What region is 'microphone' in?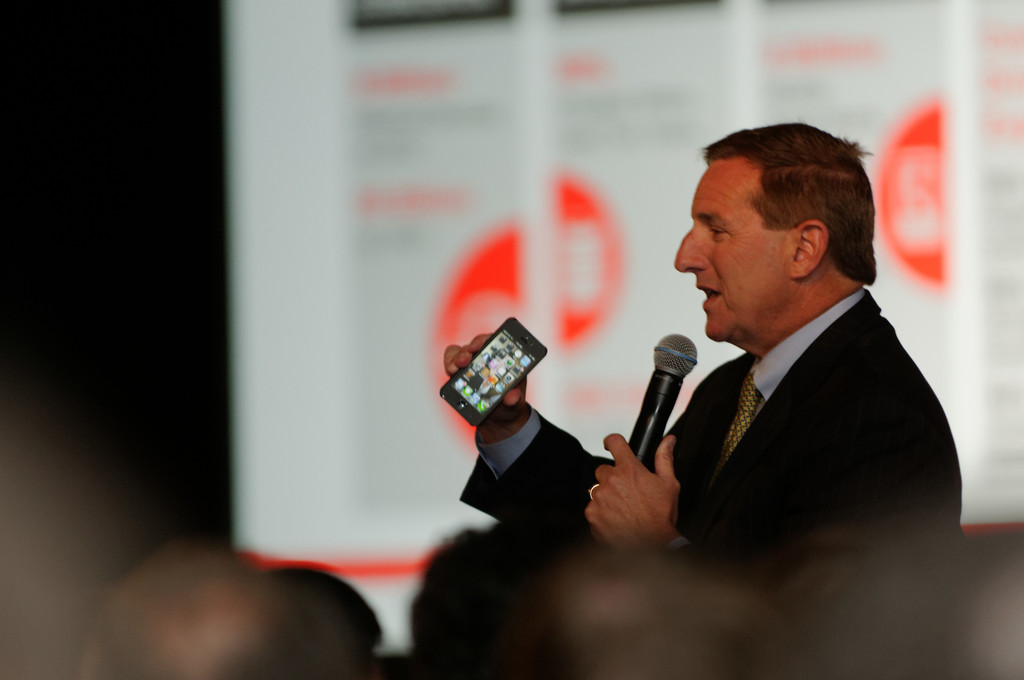
(x1=632, y1=339, x2=717, y2=455).
